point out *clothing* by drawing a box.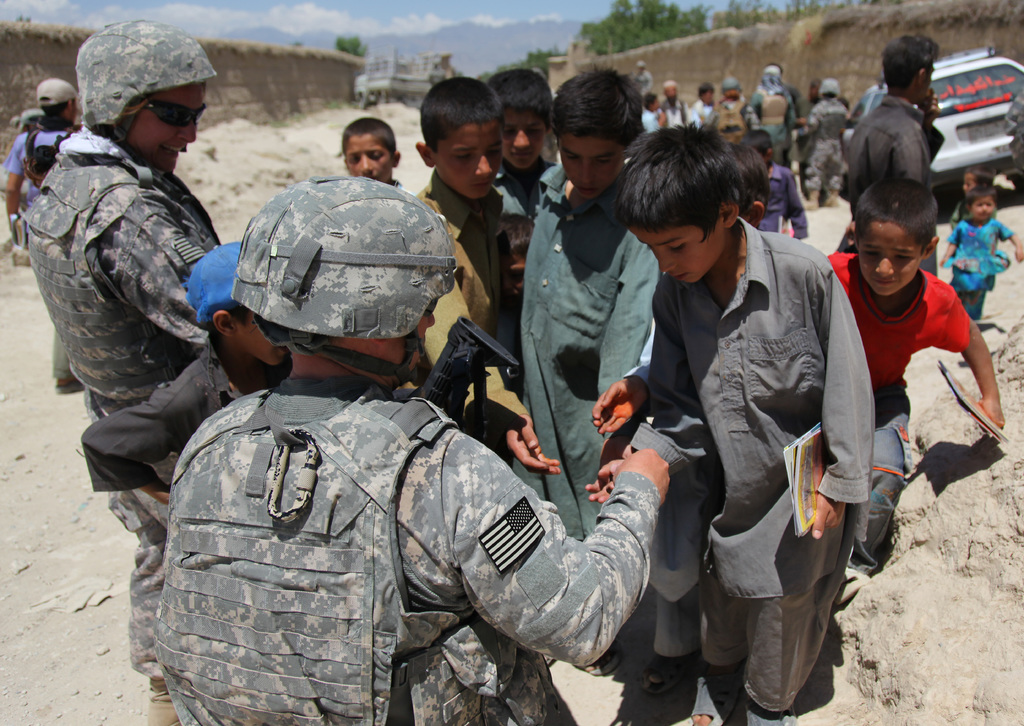
region(484, 144, 544, 250).
